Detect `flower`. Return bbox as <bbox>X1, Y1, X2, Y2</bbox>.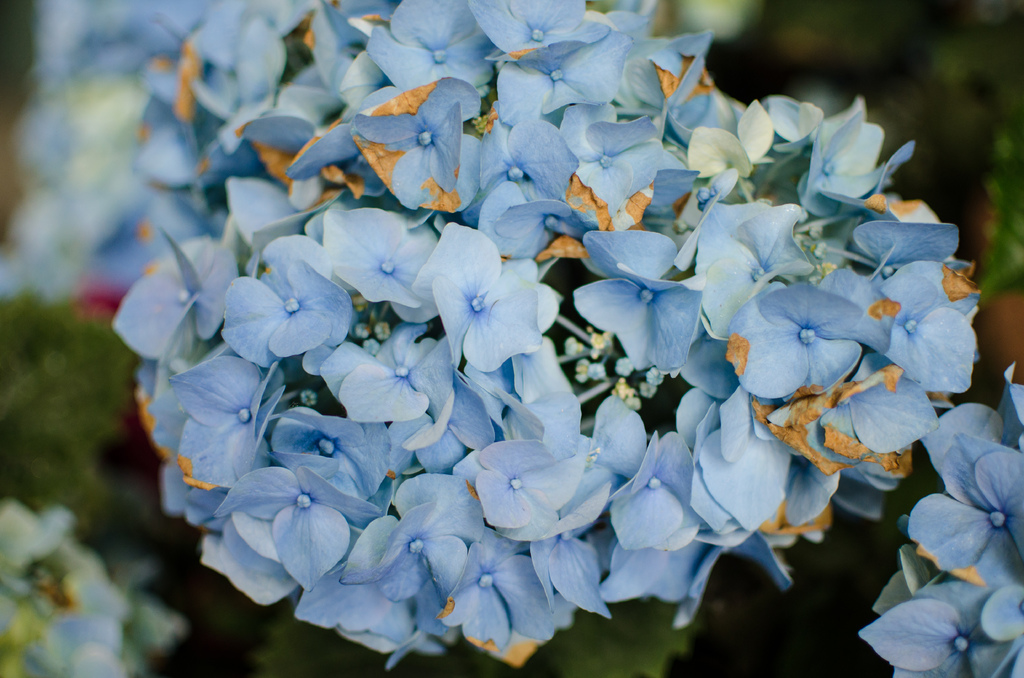
<bbox>418, 230, 537, 371</bbox>.
